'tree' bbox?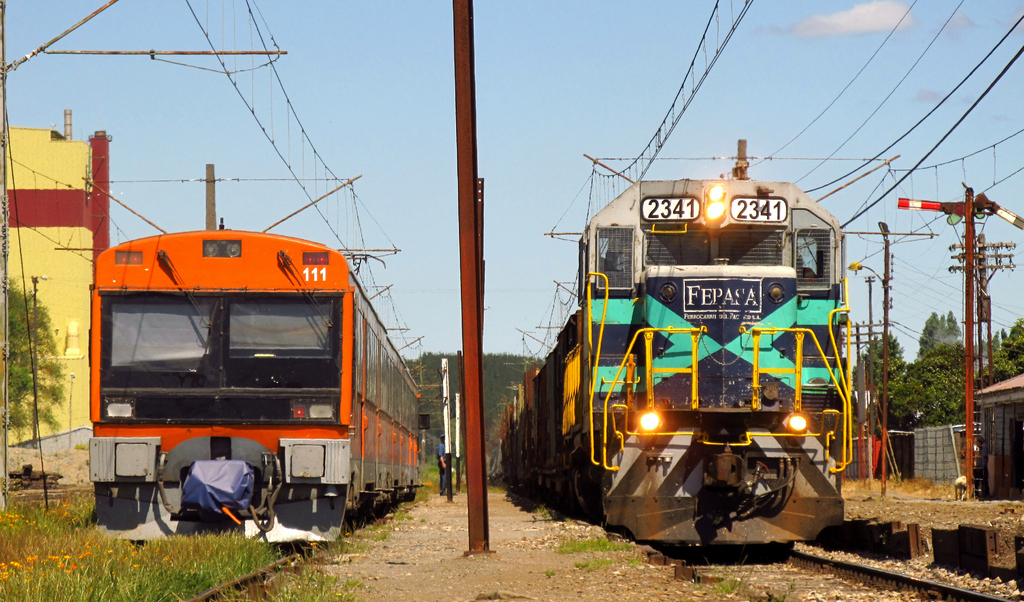
410, 345, 468, 478
